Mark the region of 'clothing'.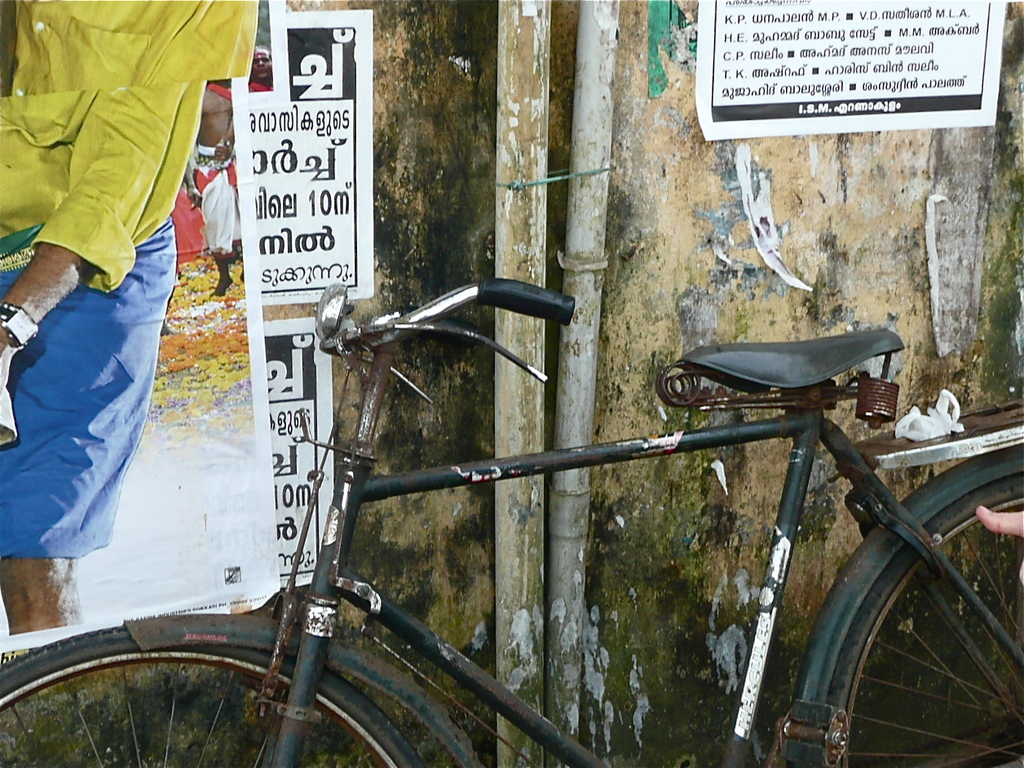
Region: {"left": 0, "top": 80, "right": 205, "bottom": 558}.
